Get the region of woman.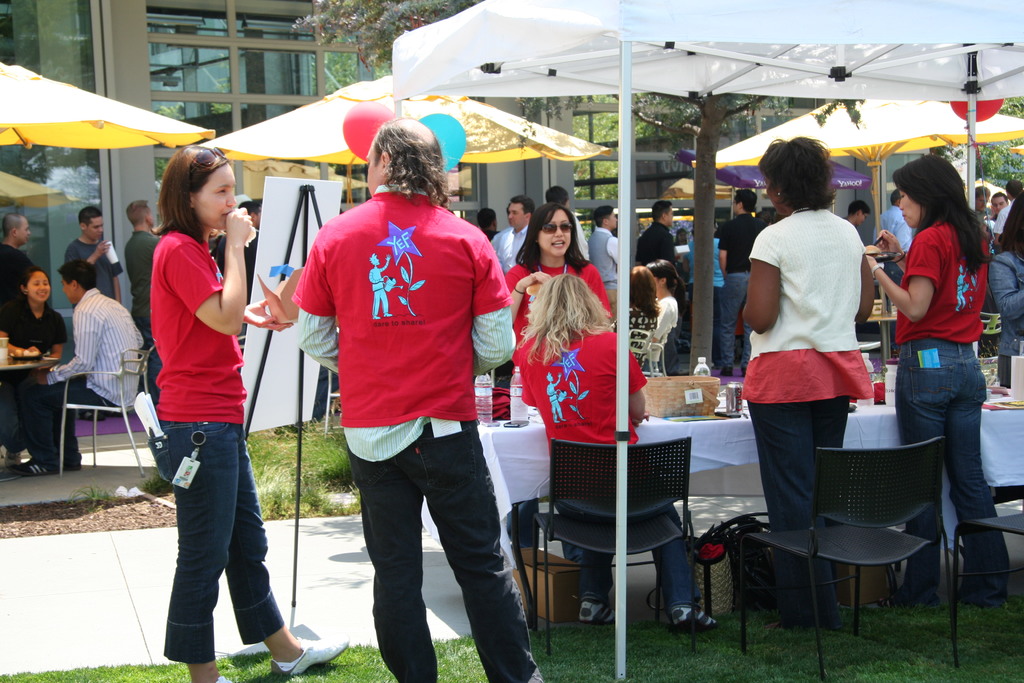
{"x1": 154, "y1": 142, "x2": 353, "y2": 682}.
